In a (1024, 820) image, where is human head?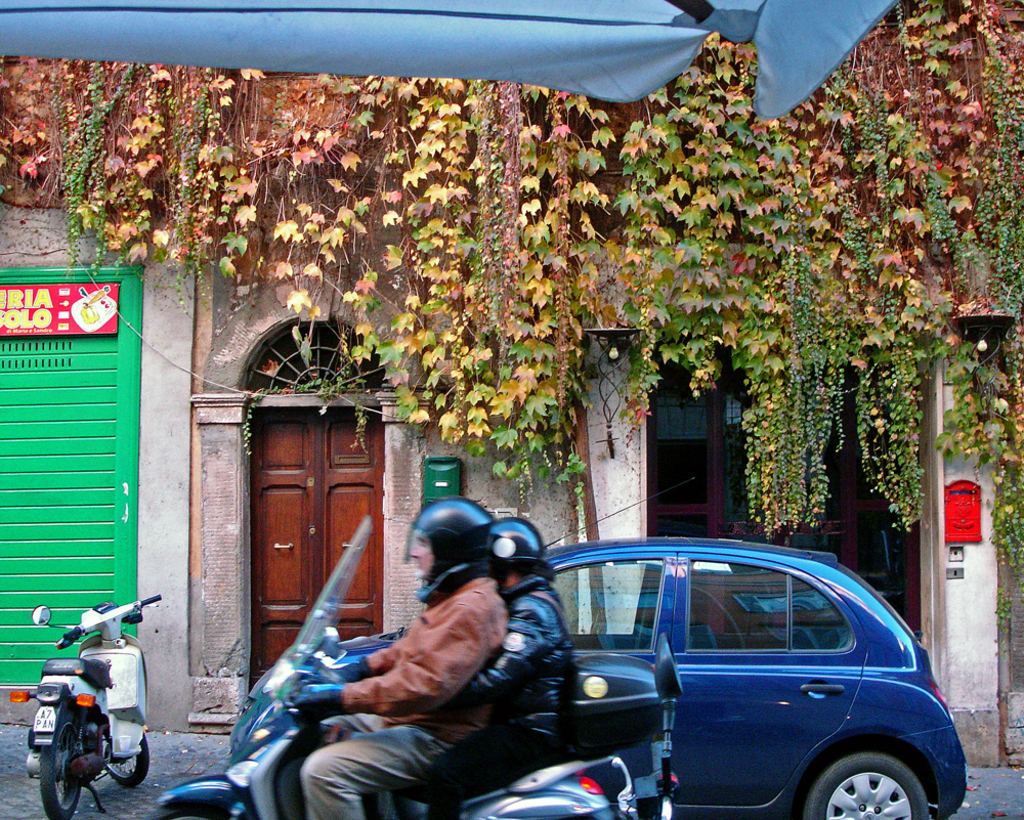
410,498,489,576.
